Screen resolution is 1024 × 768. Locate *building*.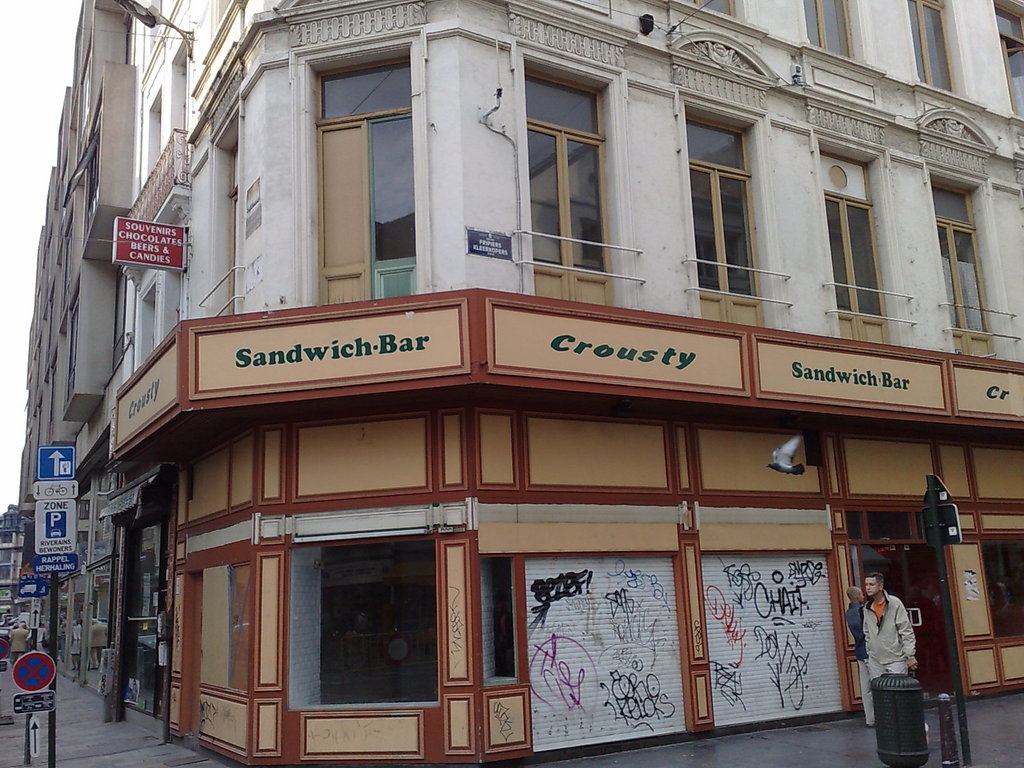
[114, 0, 1023, 765].
